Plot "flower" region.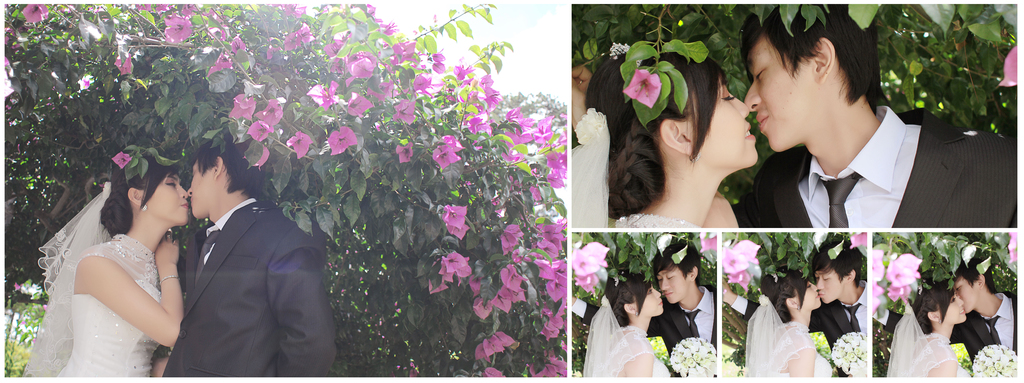
Plotted at {"left": 626, "top": 67, "right": 662, "bottom": 108}.
